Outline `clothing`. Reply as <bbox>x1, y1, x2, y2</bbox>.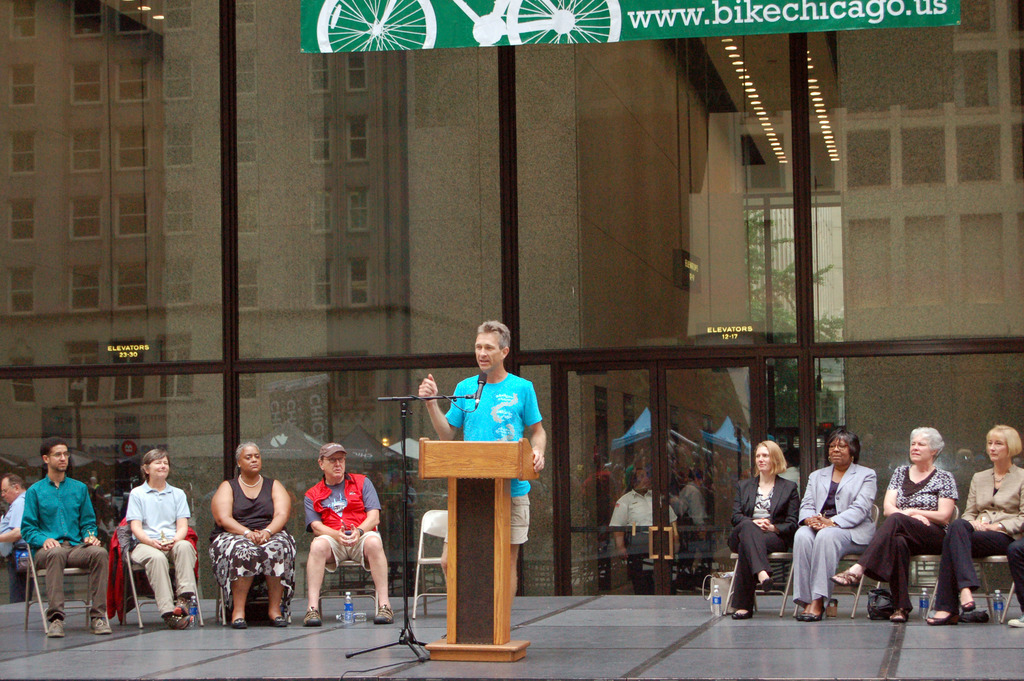
<bbox>24, 474, 109, 623</bbox>.
